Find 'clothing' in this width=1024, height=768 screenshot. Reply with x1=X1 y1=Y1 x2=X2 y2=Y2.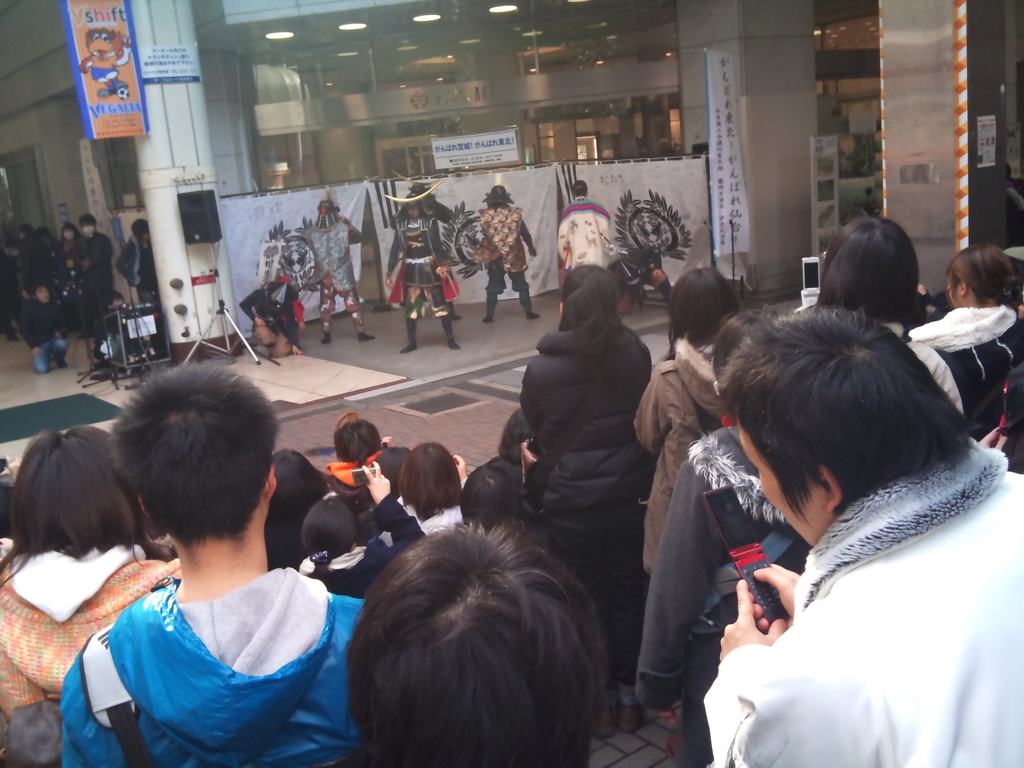
x1=516 y1=315 x2=654 y2=662.
